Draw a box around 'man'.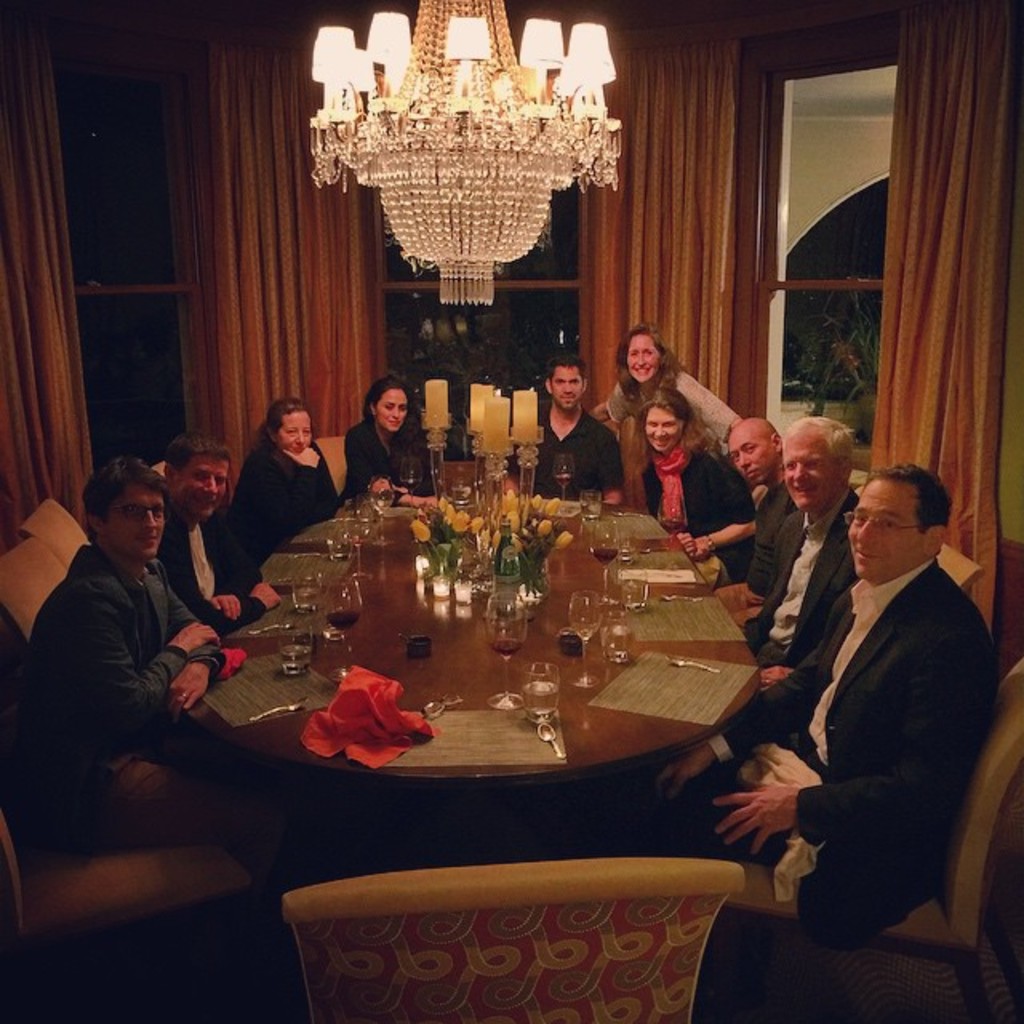
bbox=(707, 419, 822, 658).
